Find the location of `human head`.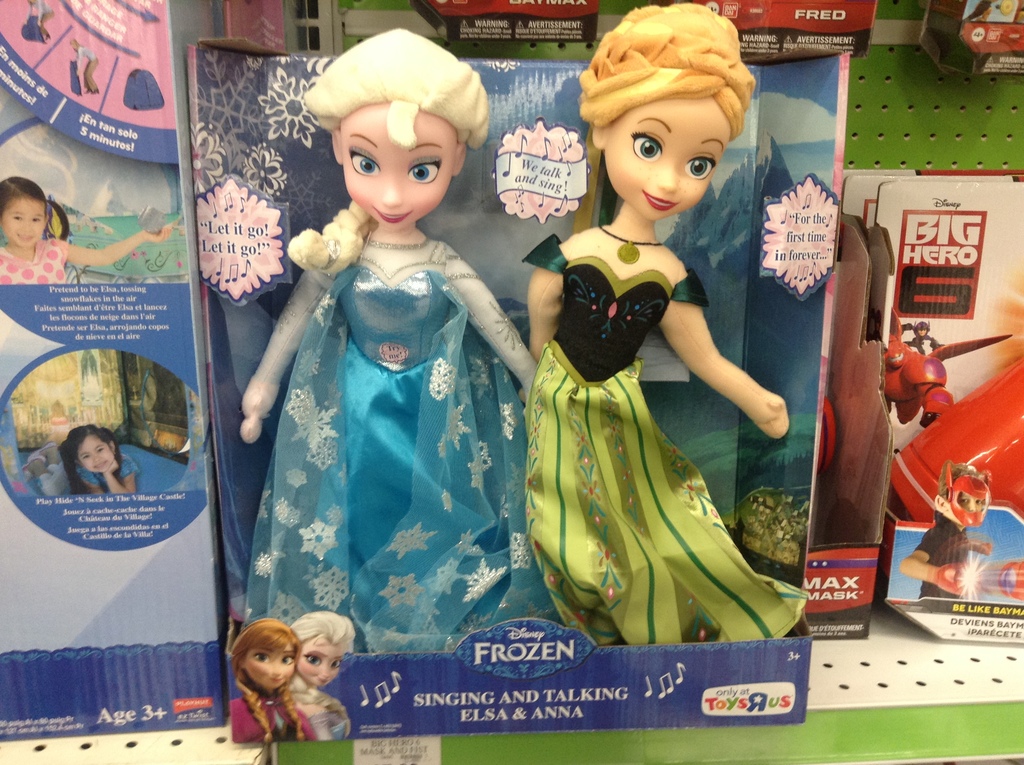
Location: x1=286, y1=609, x2=367, y2=680.
